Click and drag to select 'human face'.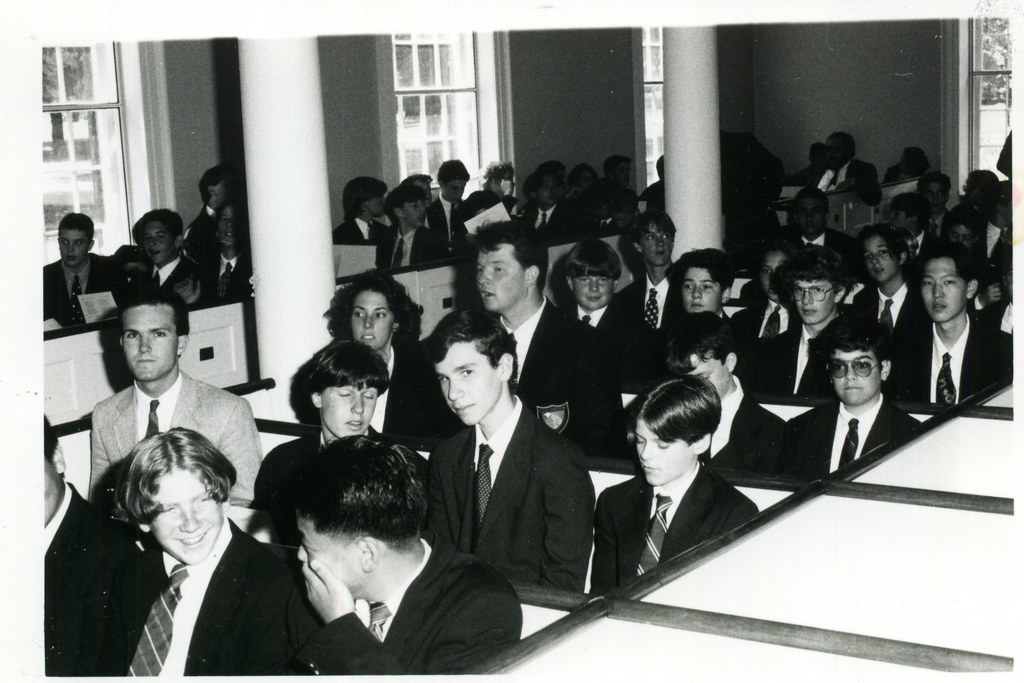
Selection: pyautogui.locateOnScreen(436, 336, 505, 425).
